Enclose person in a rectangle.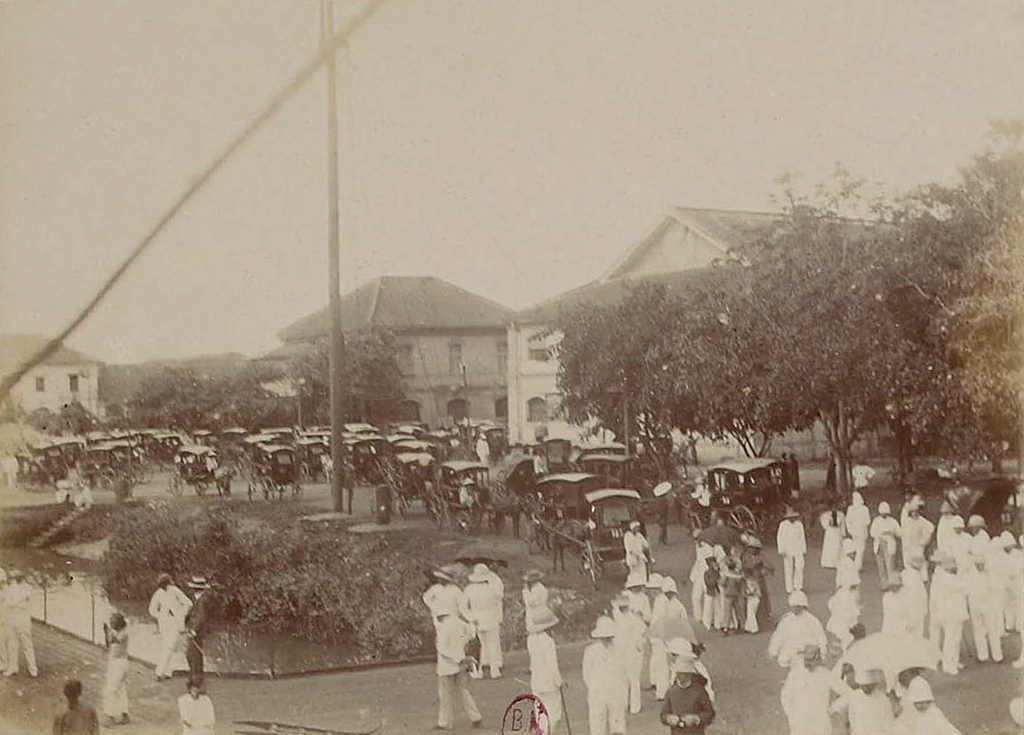
left=660, top=662, right=715, bottom=734.
